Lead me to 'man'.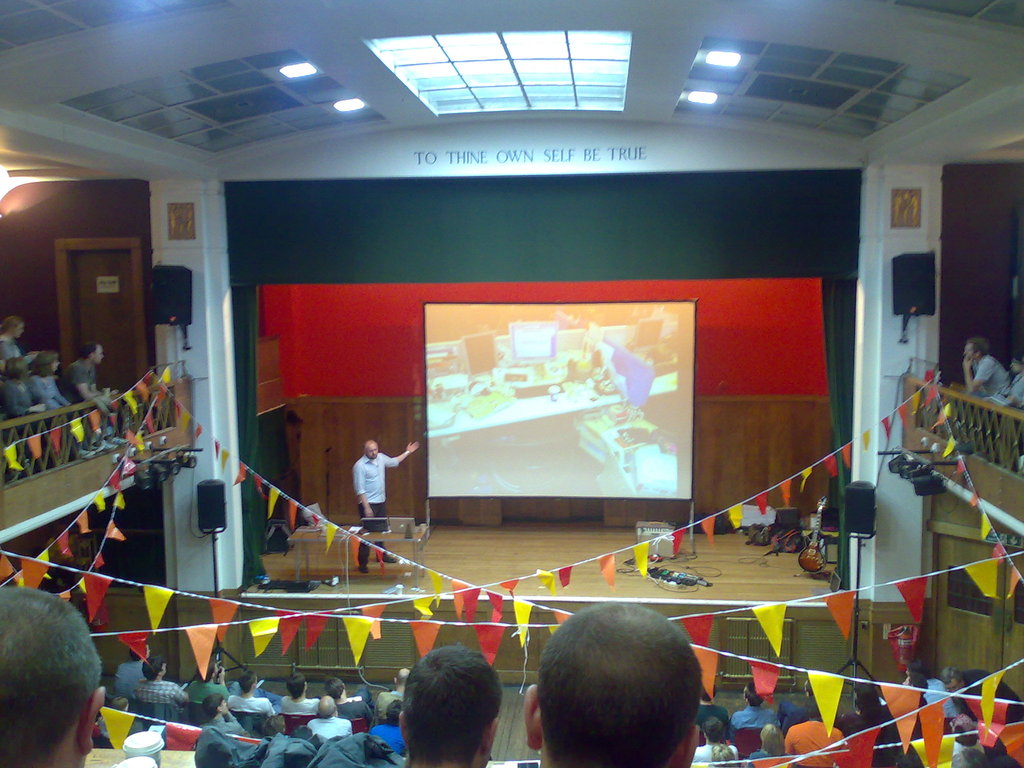
Lead to pyautogui.locateOnScreen(527, 598, 708, 767).
